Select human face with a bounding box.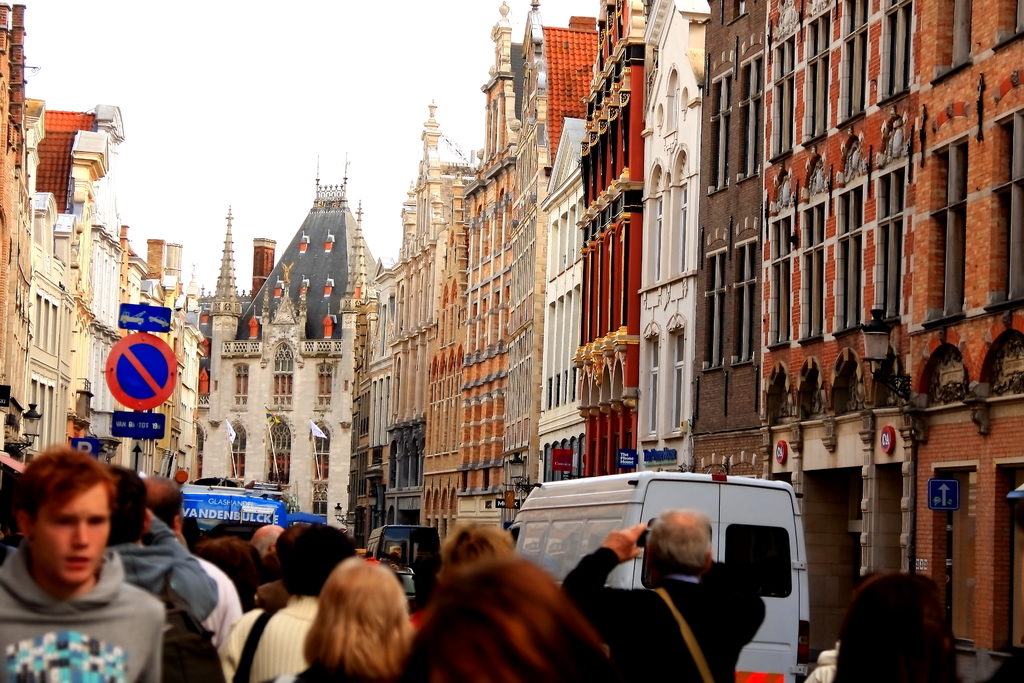
BBox(33, 477, 113, 581).
